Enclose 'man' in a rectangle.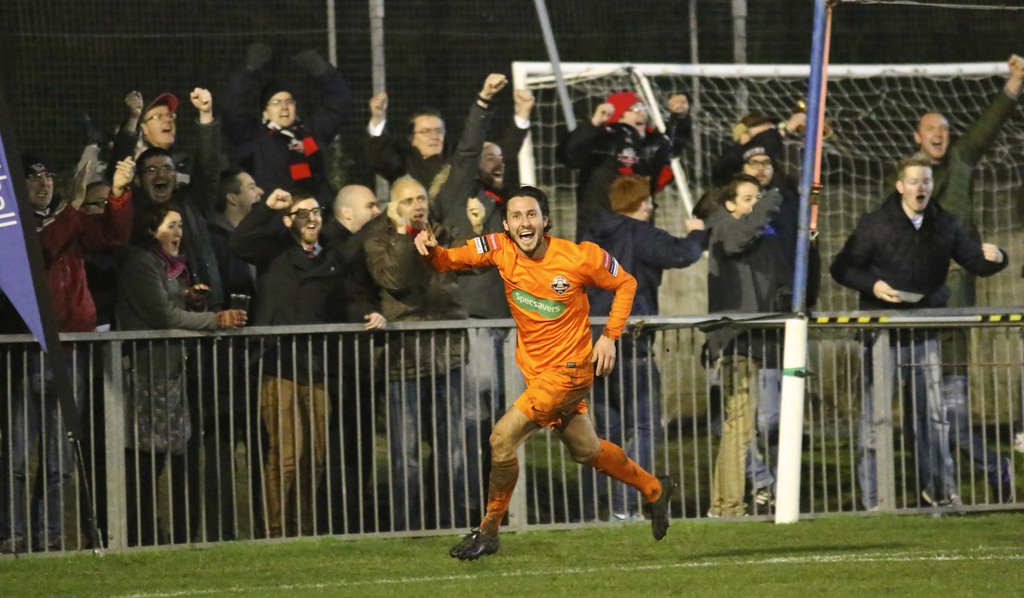
{"left": 224, "top": 187, "right": 340, "bottom": 541}.
